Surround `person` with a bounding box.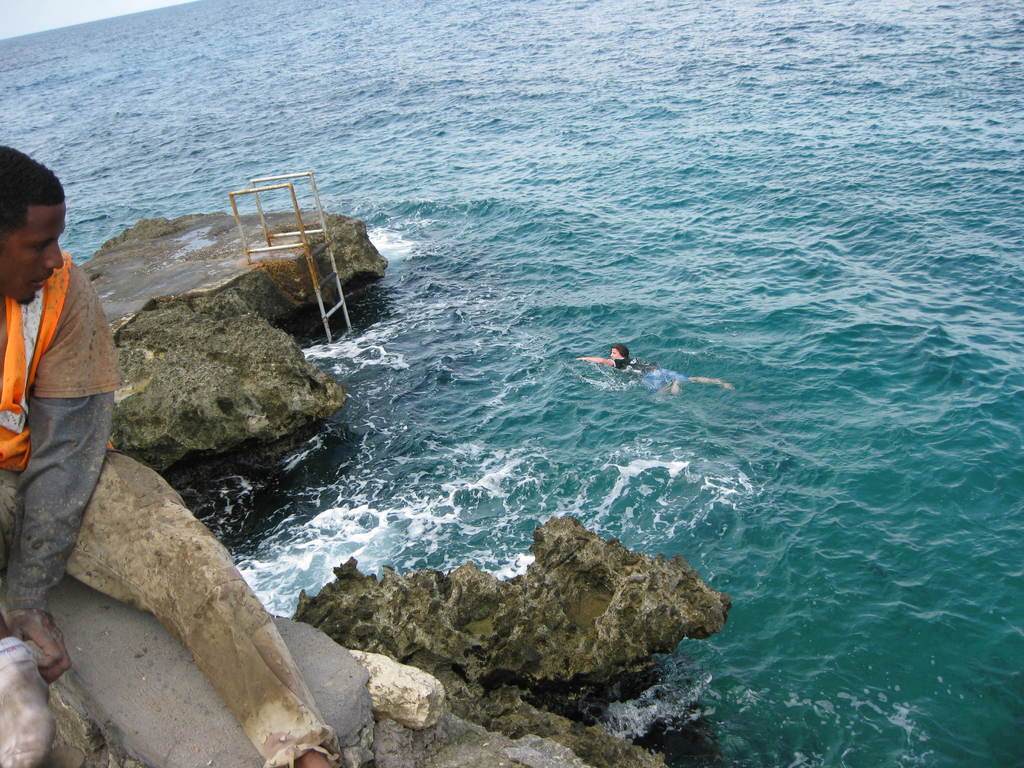
<bbox>572, 346, 738, 401</bbox>.
